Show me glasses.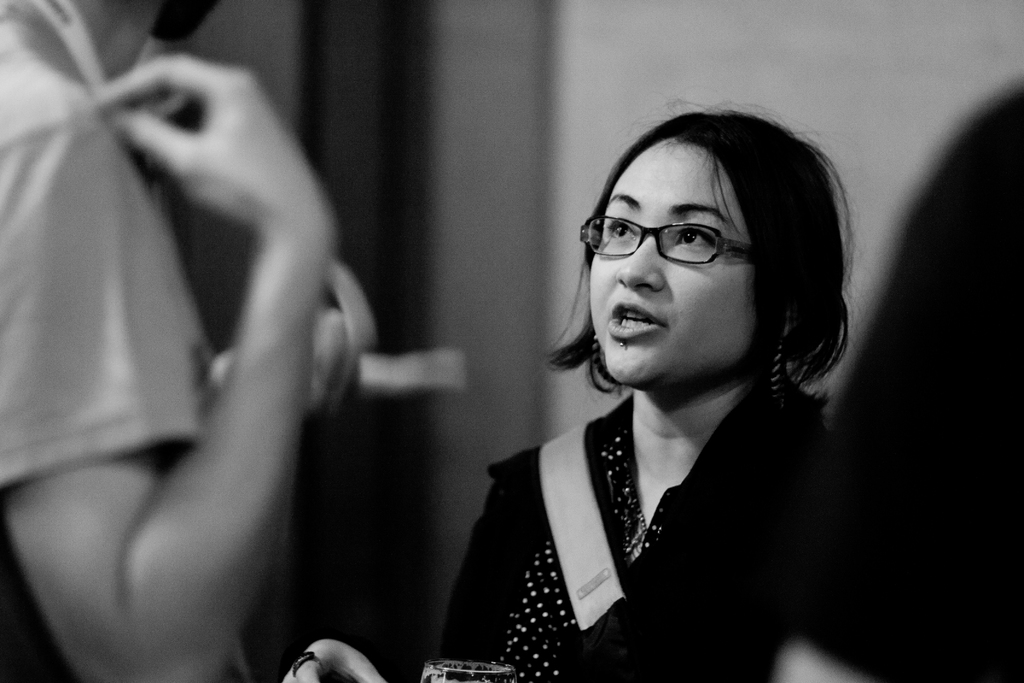
glasses is here: 573/213/763/272.
